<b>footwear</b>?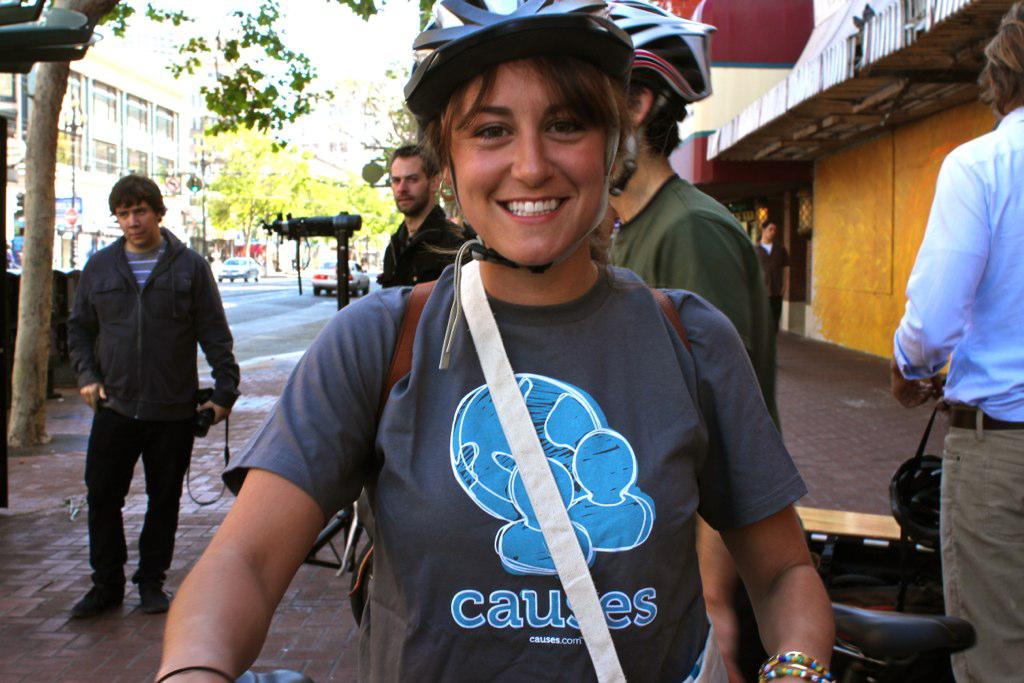
{"left": 66, "top": 583, "right": 134, "bottom": 620}
